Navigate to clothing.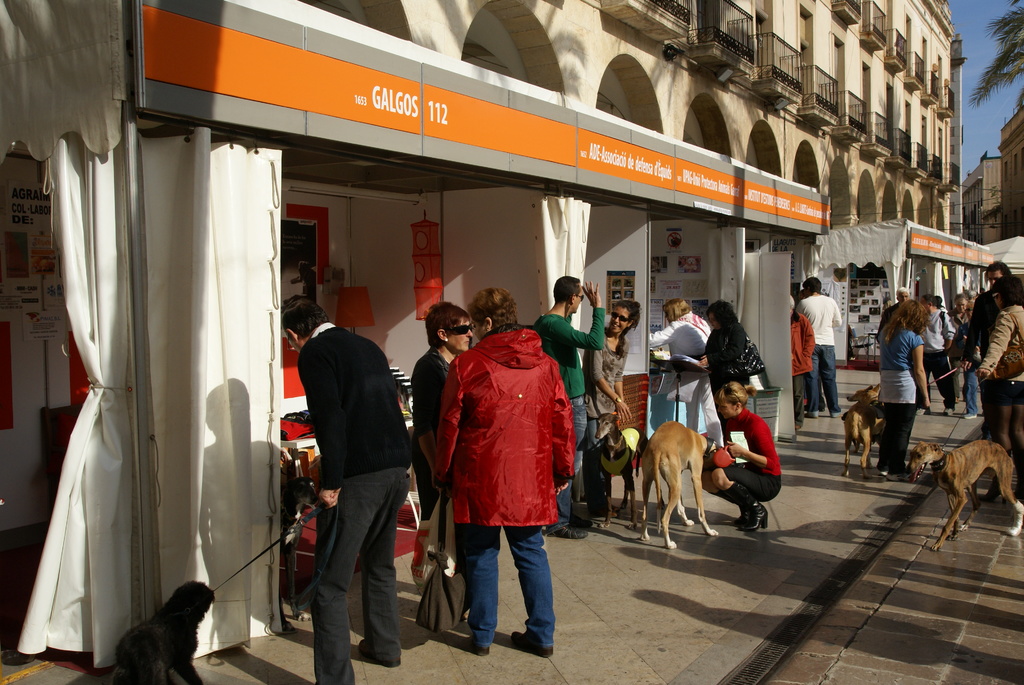
Navigation target: (left=701, top=320, right=742, bottom=455).
